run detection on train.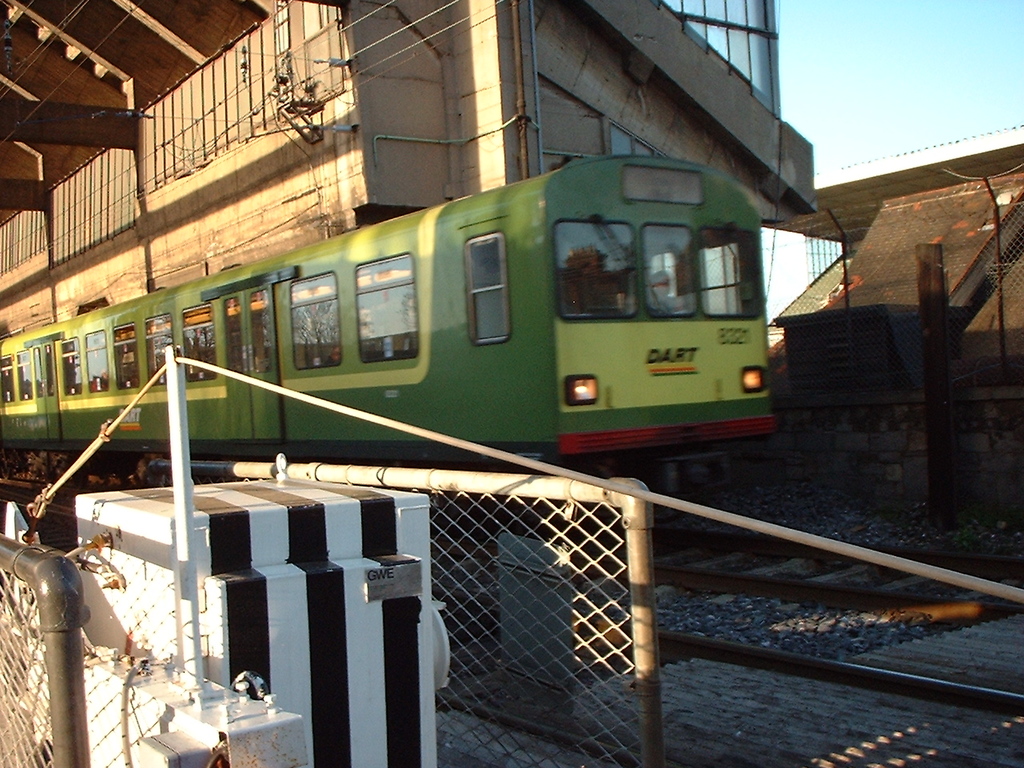
Result: 0/144/774/522.
